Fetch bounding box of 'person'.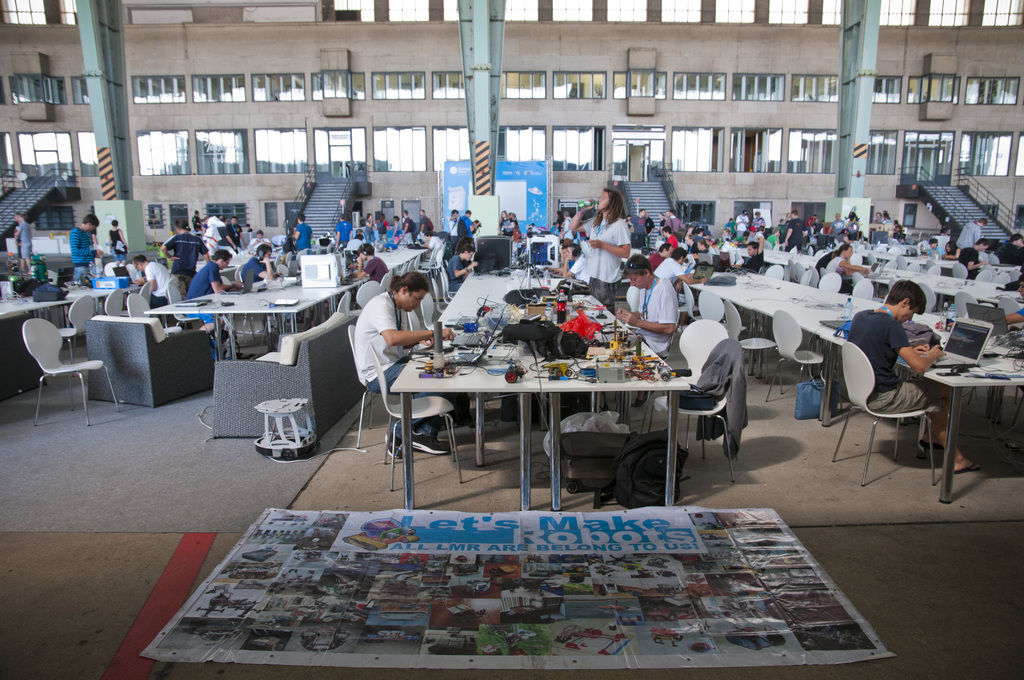
Bbox: BBox(742, 241, 765, 269).
